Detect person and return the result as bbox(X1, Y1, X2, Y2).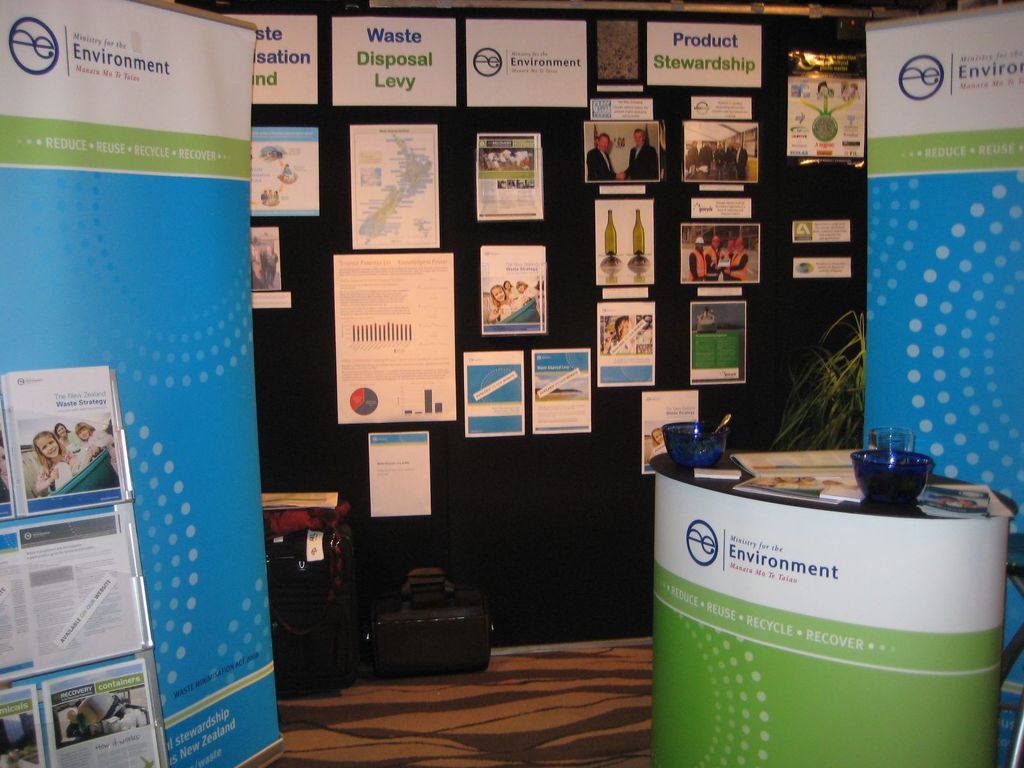
bbox(718, 237, 734, 283).
